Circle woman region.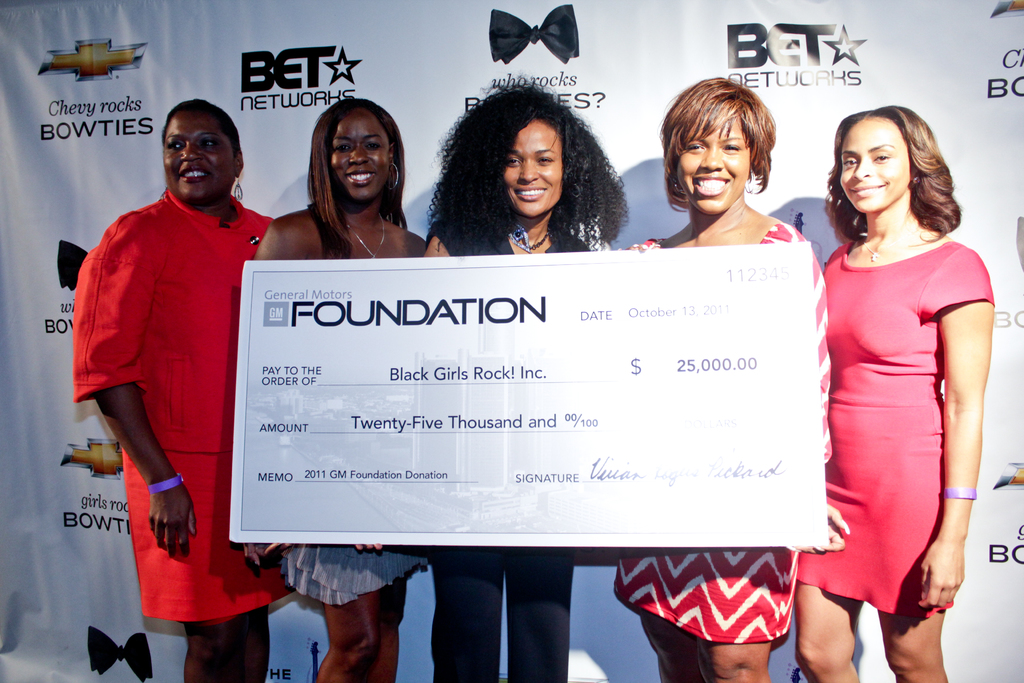
Region: detection(422, 83, 631, 682).
